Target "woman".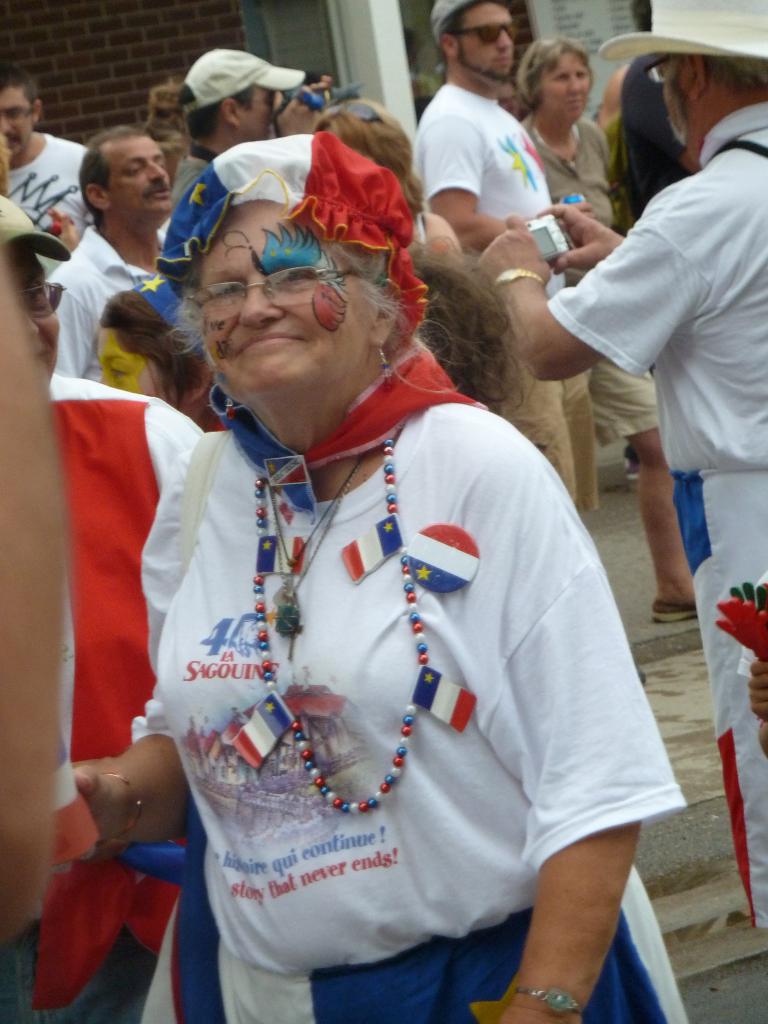
Target region: (88,278,258,474).
